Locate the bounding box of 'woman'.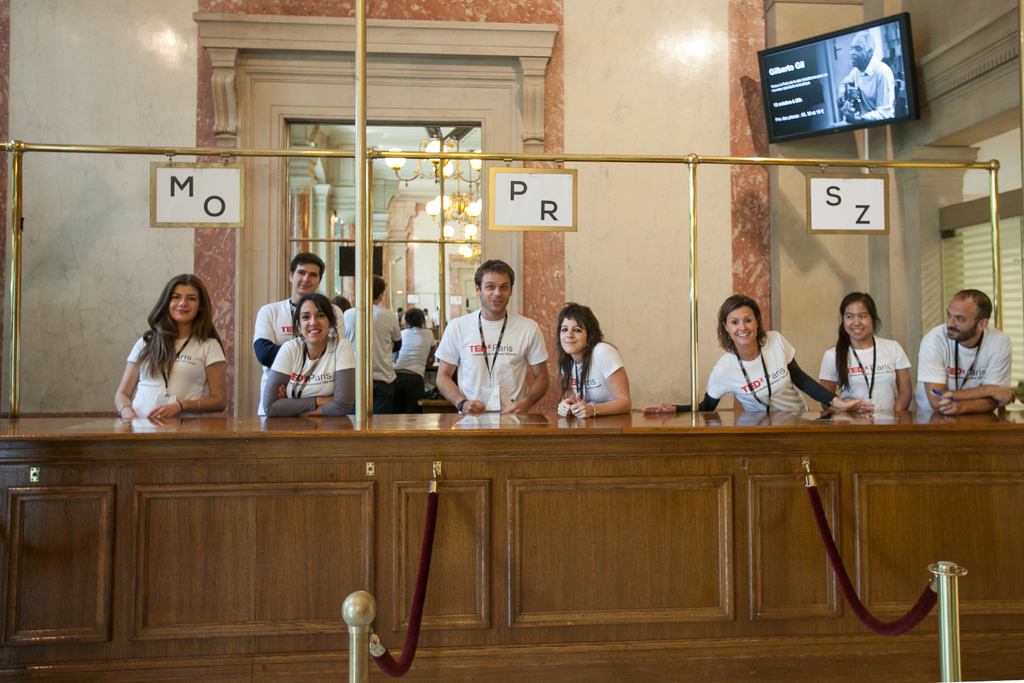
Bounding box: 115:272:230:420.
